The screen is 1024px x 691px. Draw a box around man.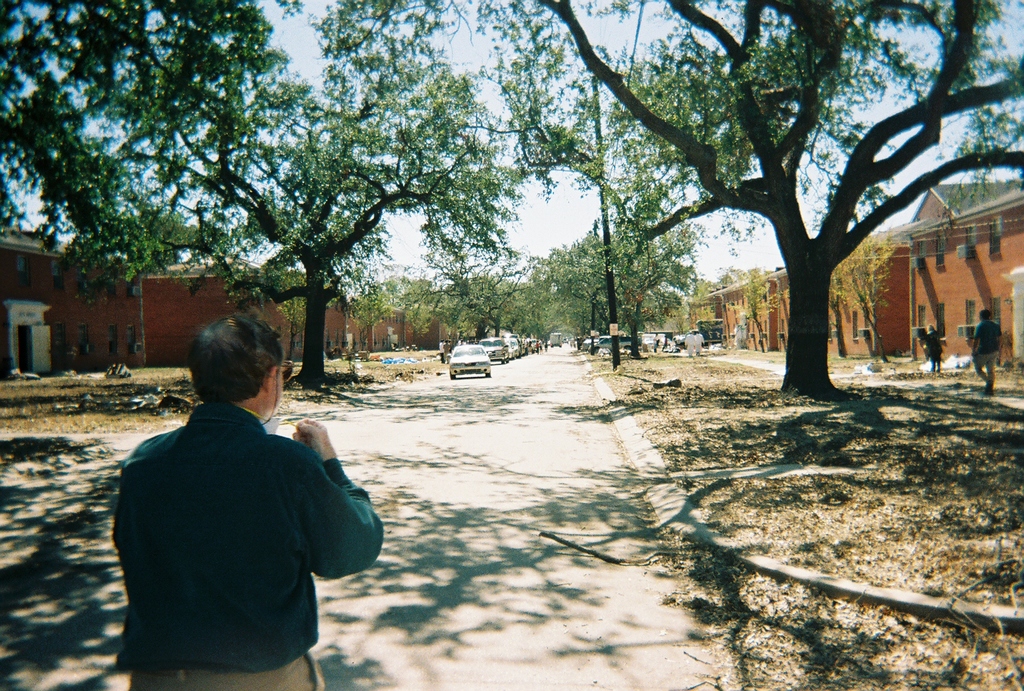
Rect(442, 335, 454, 361).
